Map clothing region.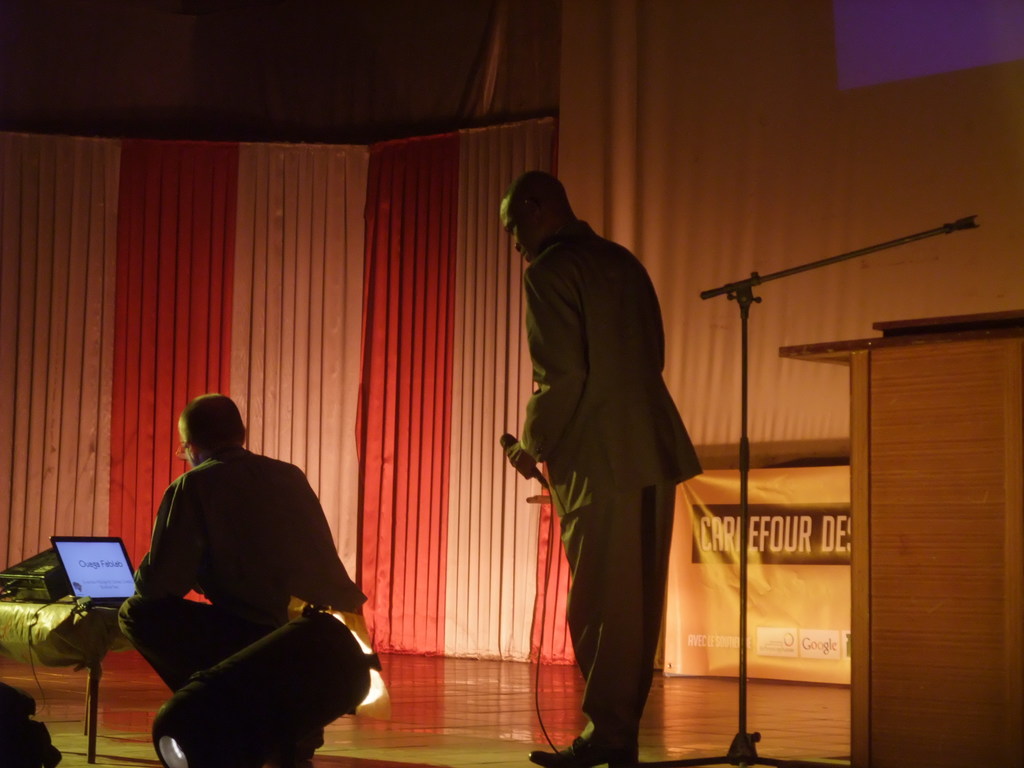
Mapped to (124, 440, 369, 698).
